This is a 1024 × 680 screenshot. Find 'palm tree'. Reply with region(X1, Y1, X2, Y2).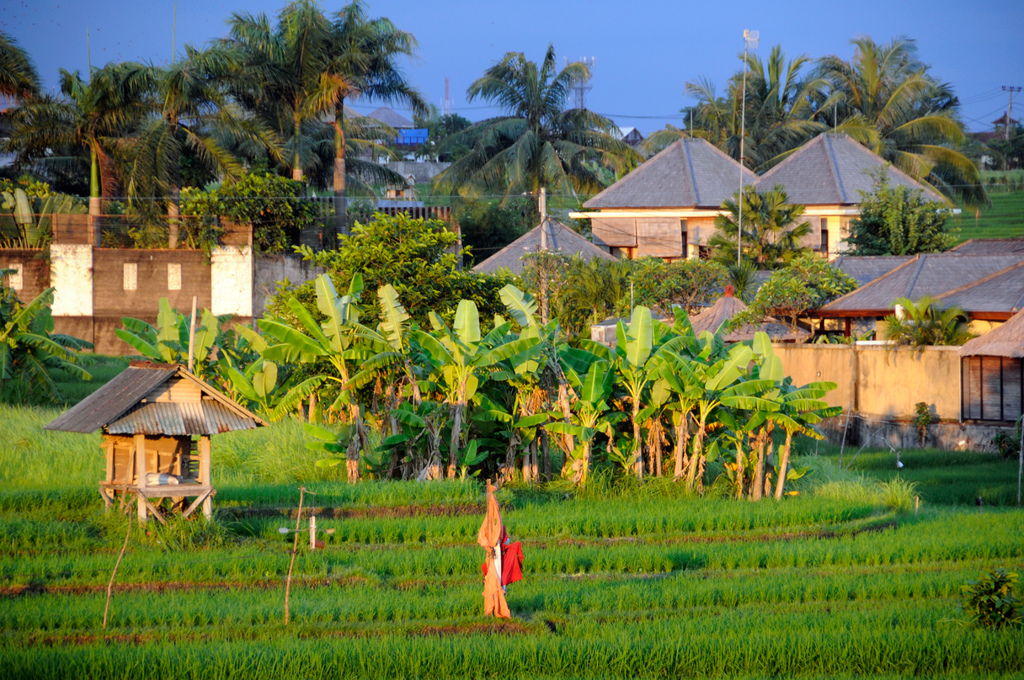
region(531, 323, 637, 433).
